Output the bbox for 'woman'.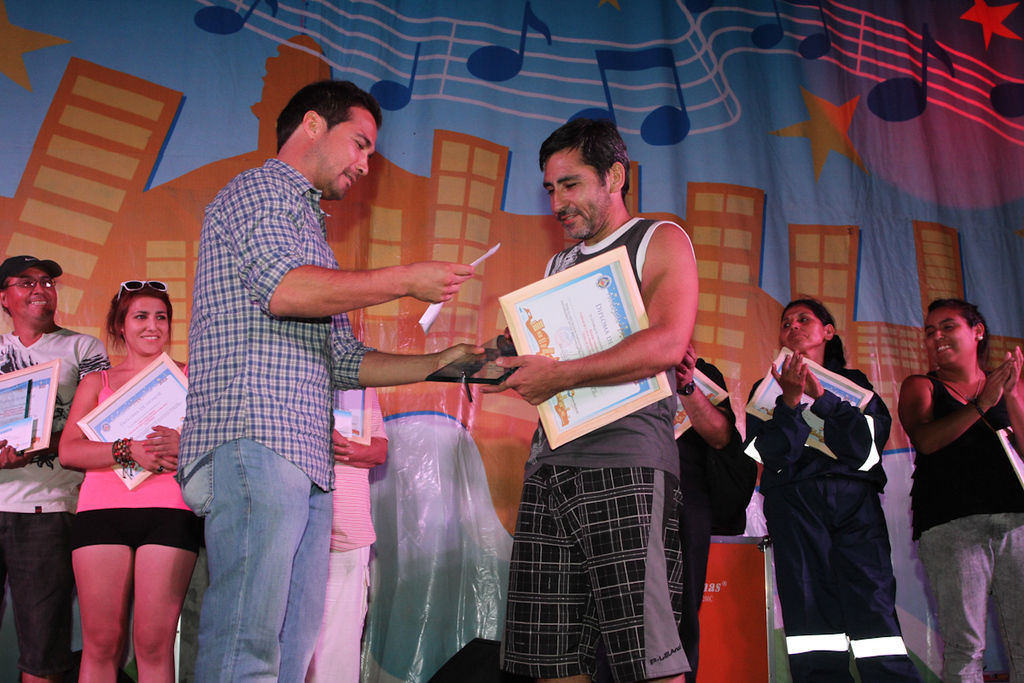
x1=895, y1=295, x2=1023, y2=682.
